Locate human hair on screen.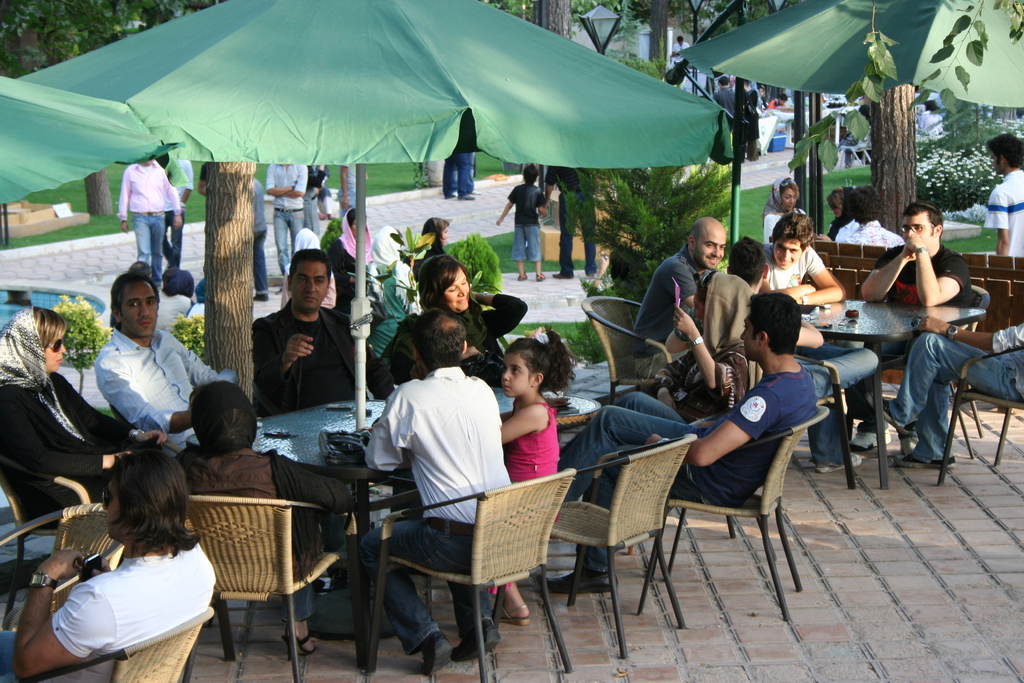
On screen at bbox(522, 163, 538, 187).
